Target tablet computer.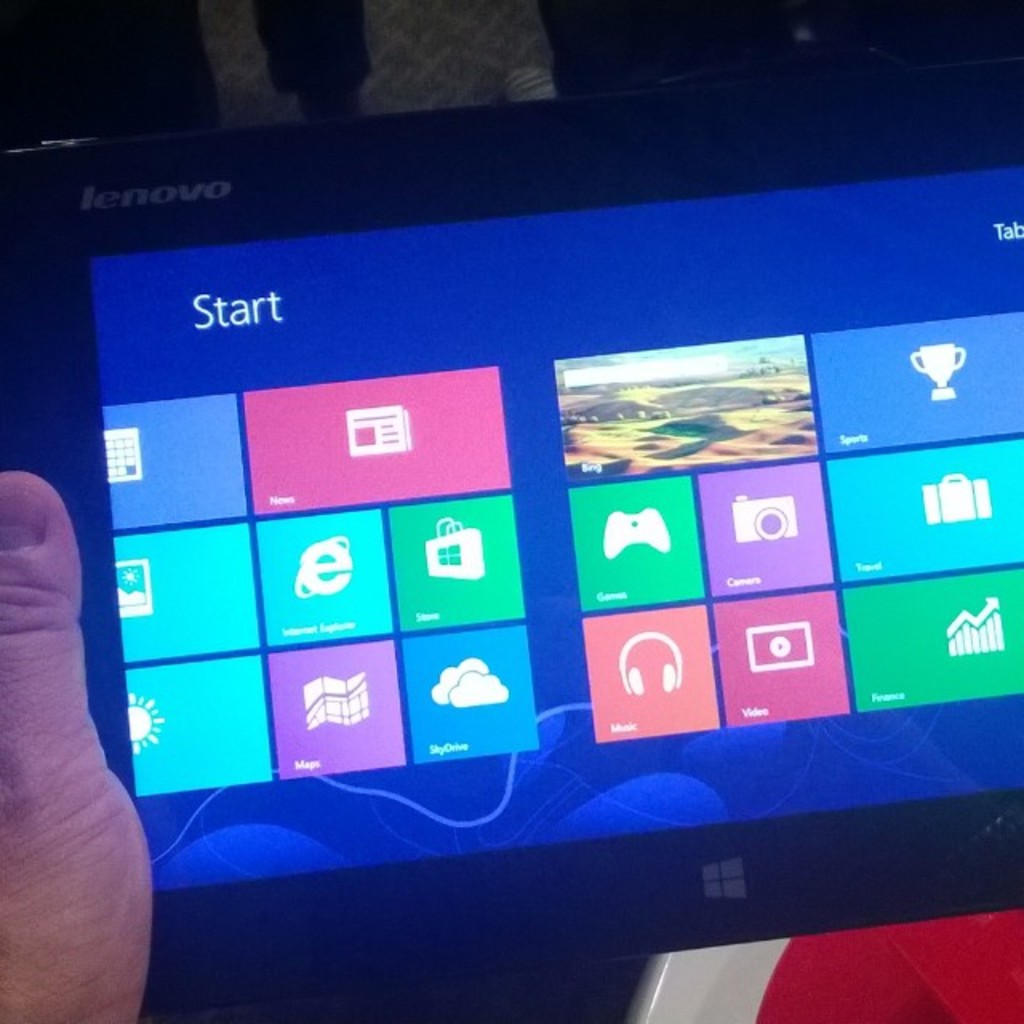
Target region: BBox(0, 67, 1022, 998).
